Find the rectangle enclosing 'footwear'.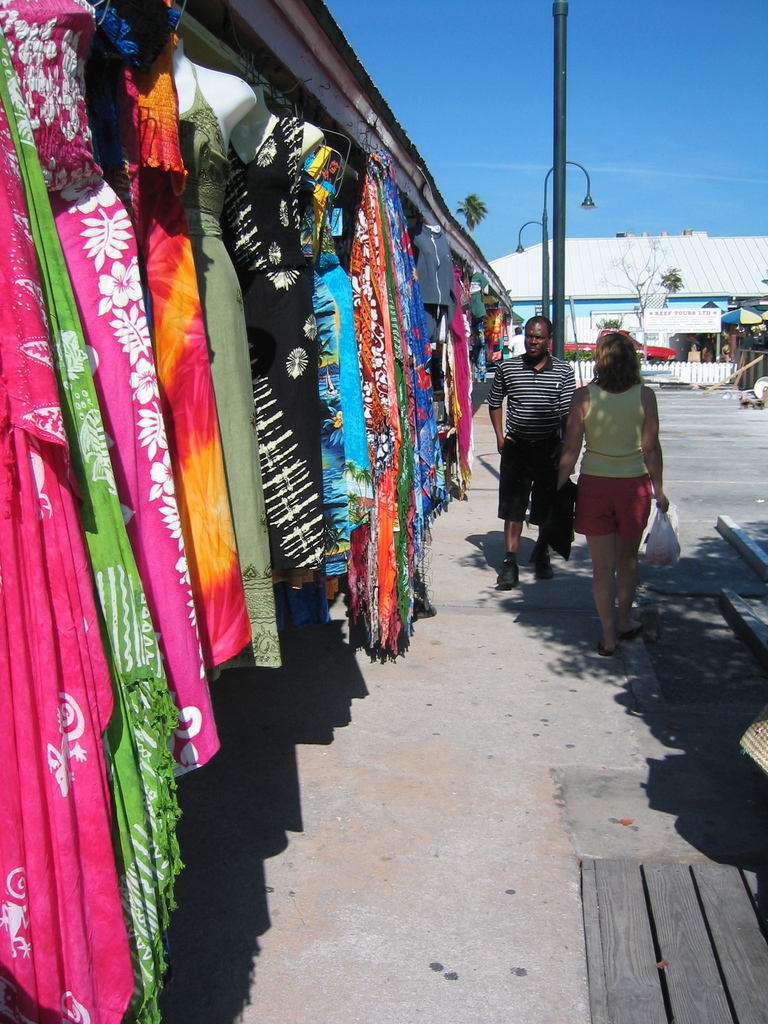
detection(534, 550, 548, 582).
